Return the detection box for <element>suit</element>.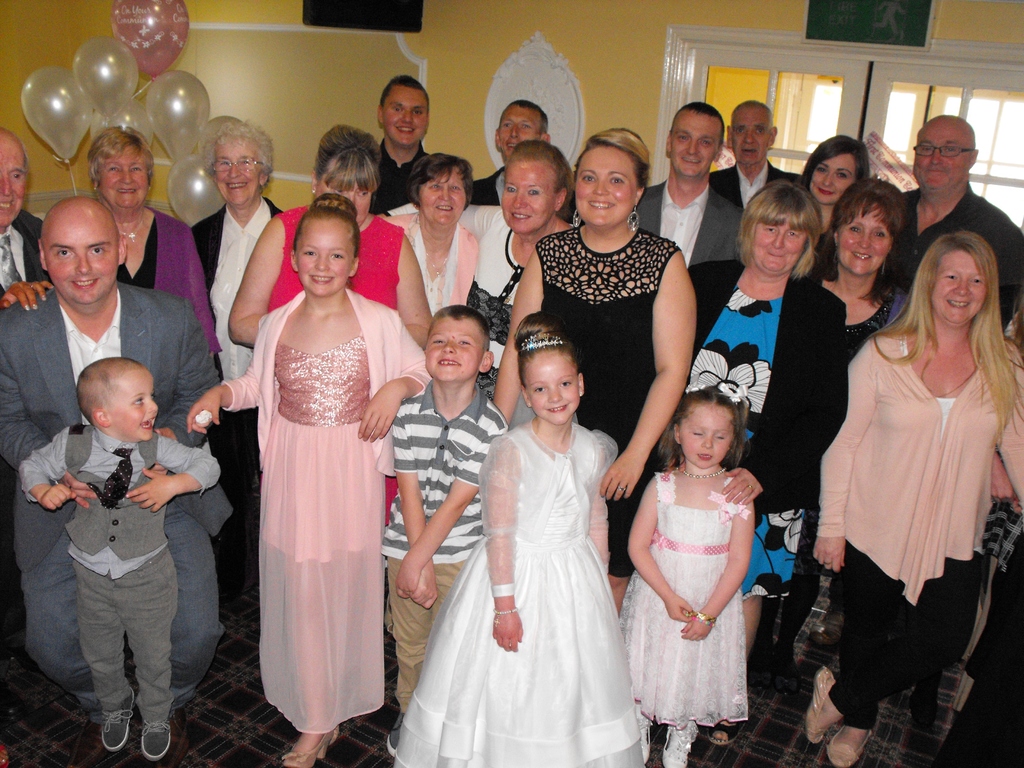
pyautogui.locateOnScreen(0, 209, 45, 299).
